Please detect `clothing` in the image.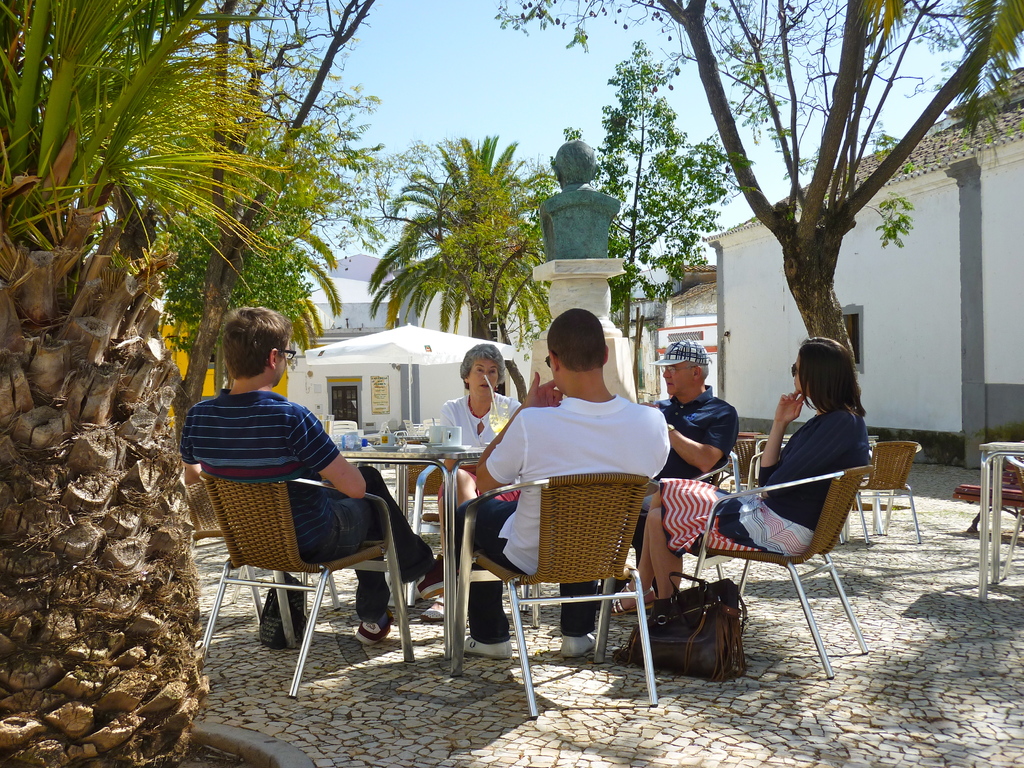
[182,388,335,561].
